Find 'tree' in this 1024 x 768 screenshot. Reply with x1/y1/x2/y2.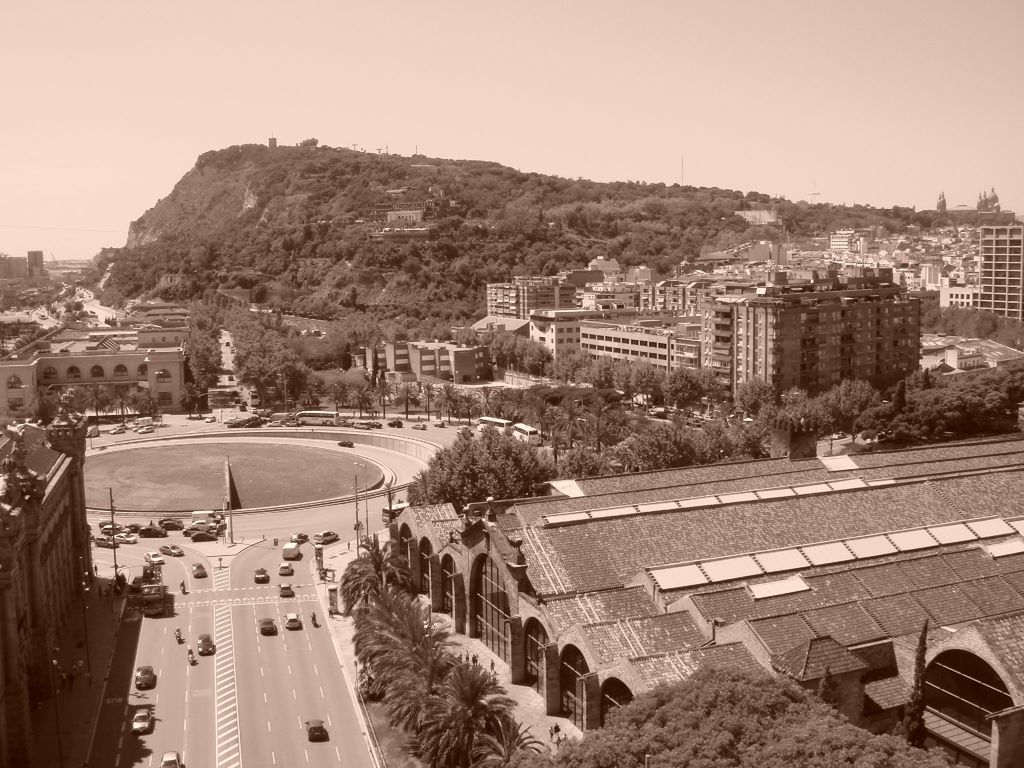
752/378/893/452.
